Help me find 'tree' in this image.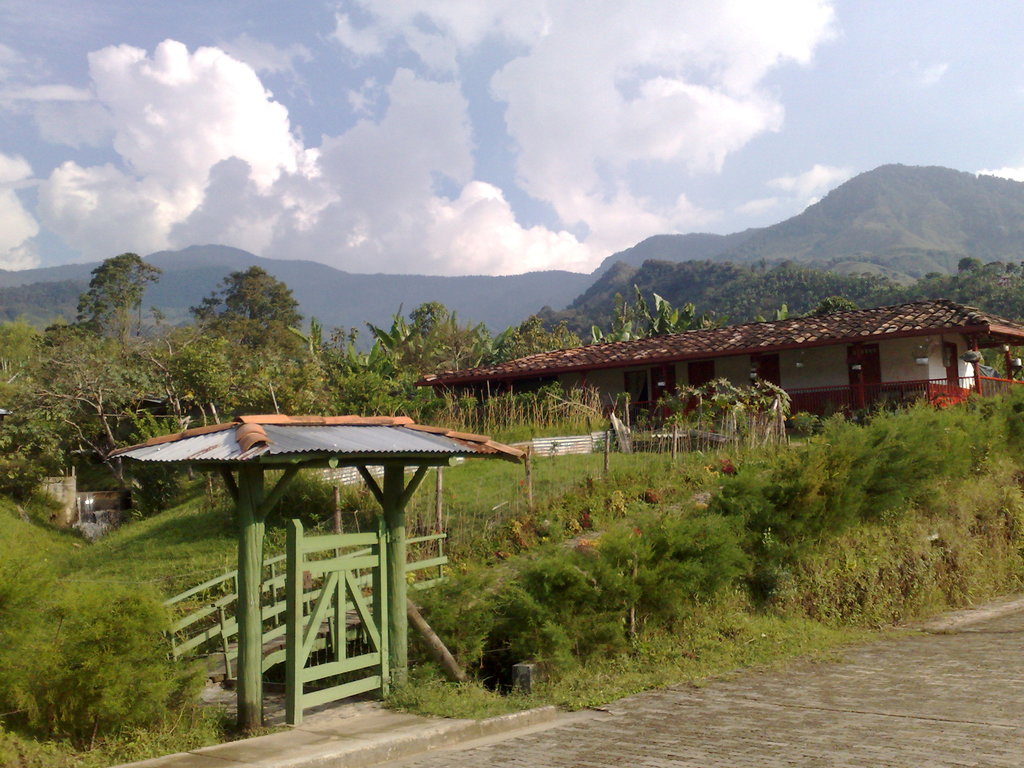
Found it: <box>76,252,163,325</box>.
